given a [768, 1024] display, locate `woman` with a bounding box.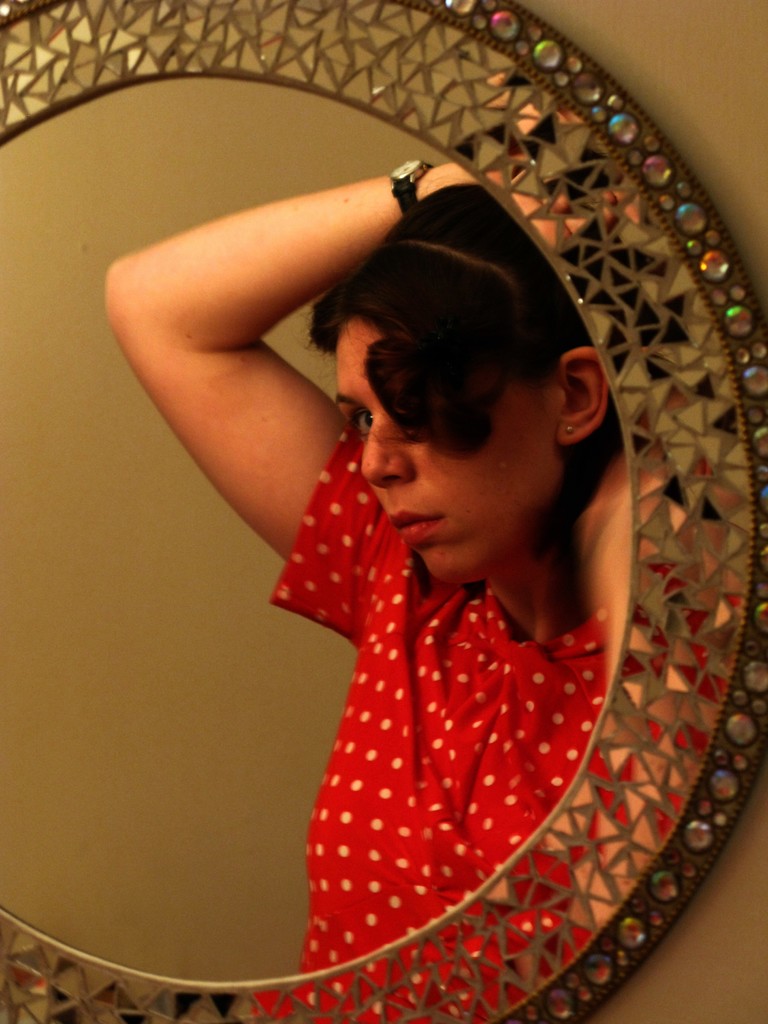
Located: {"x1": 99, "y1": 68, "x2": 734, "y2": 1023}.
